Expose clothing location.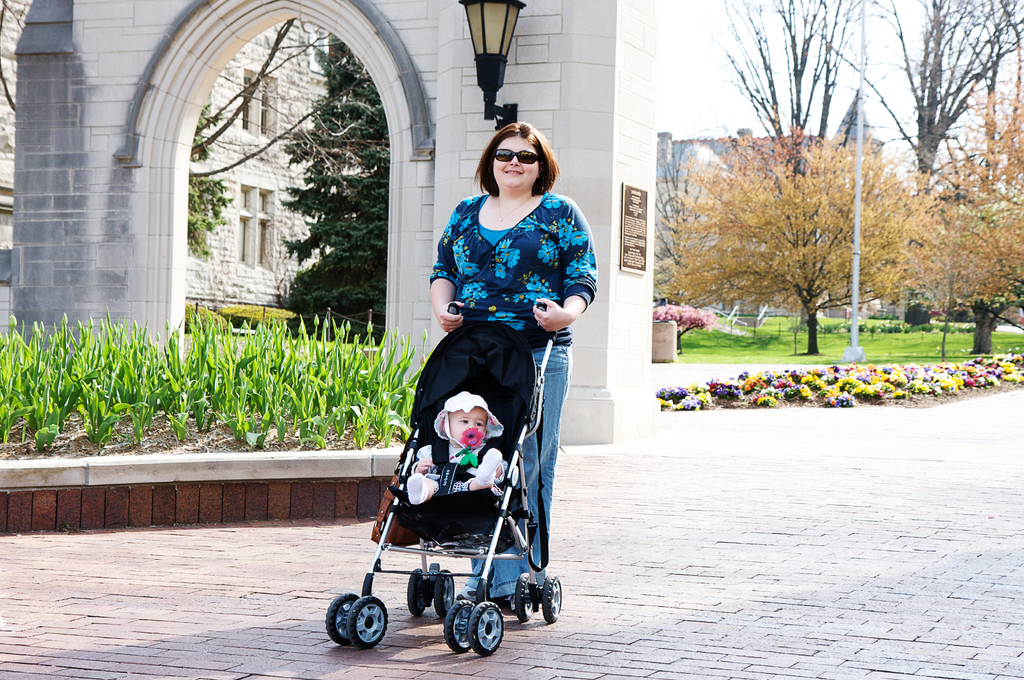
Exposed at locate(405, 163, 575, 554).
